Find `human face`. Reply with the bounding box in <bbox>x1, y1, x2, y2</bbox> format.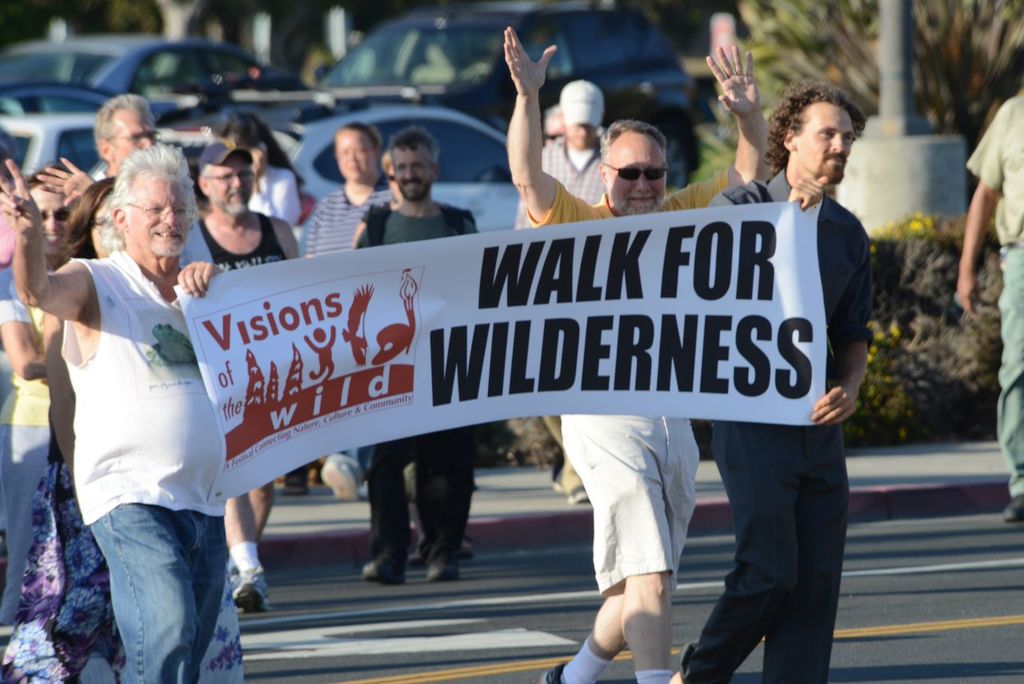
<bbox>607, 133, 667, 219</bbox>.
